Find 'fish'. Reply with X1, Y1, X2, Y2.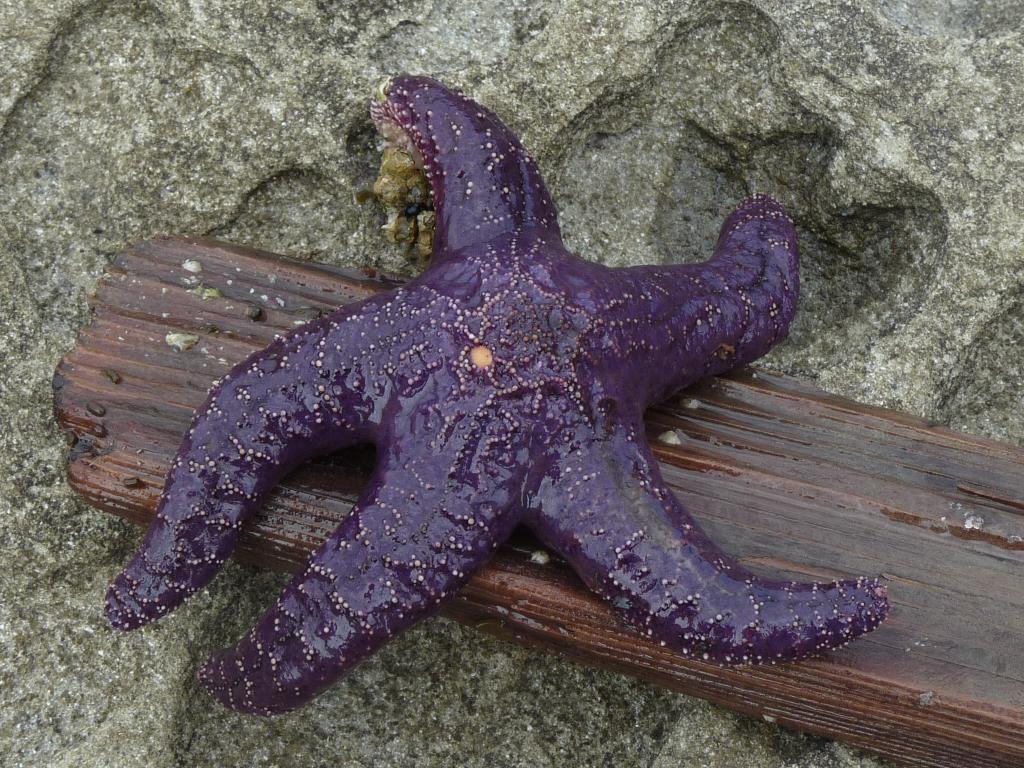
94, 72, 893, 713.
